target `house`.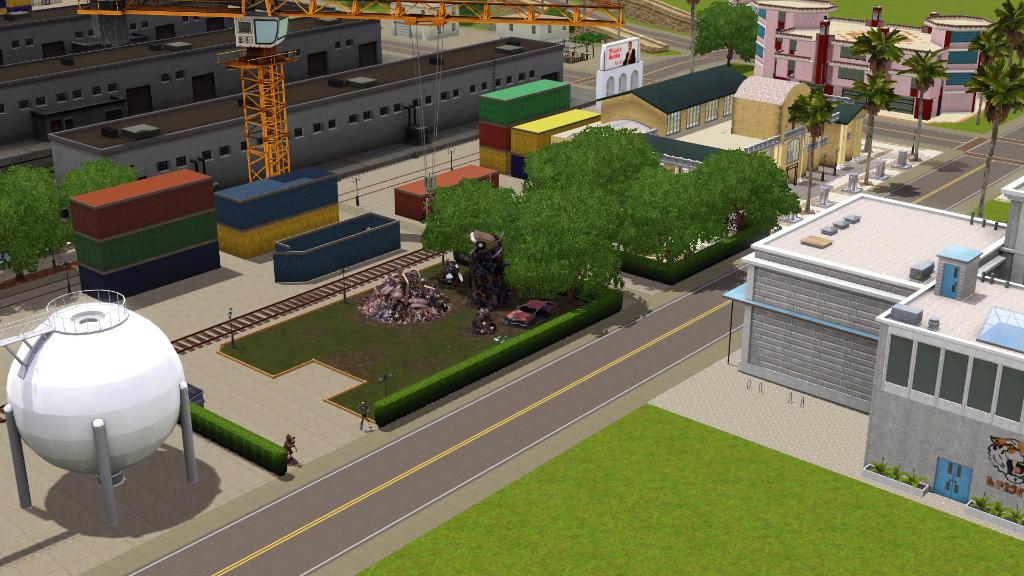
Target region: l=69, t=158, r=214, b=296.
